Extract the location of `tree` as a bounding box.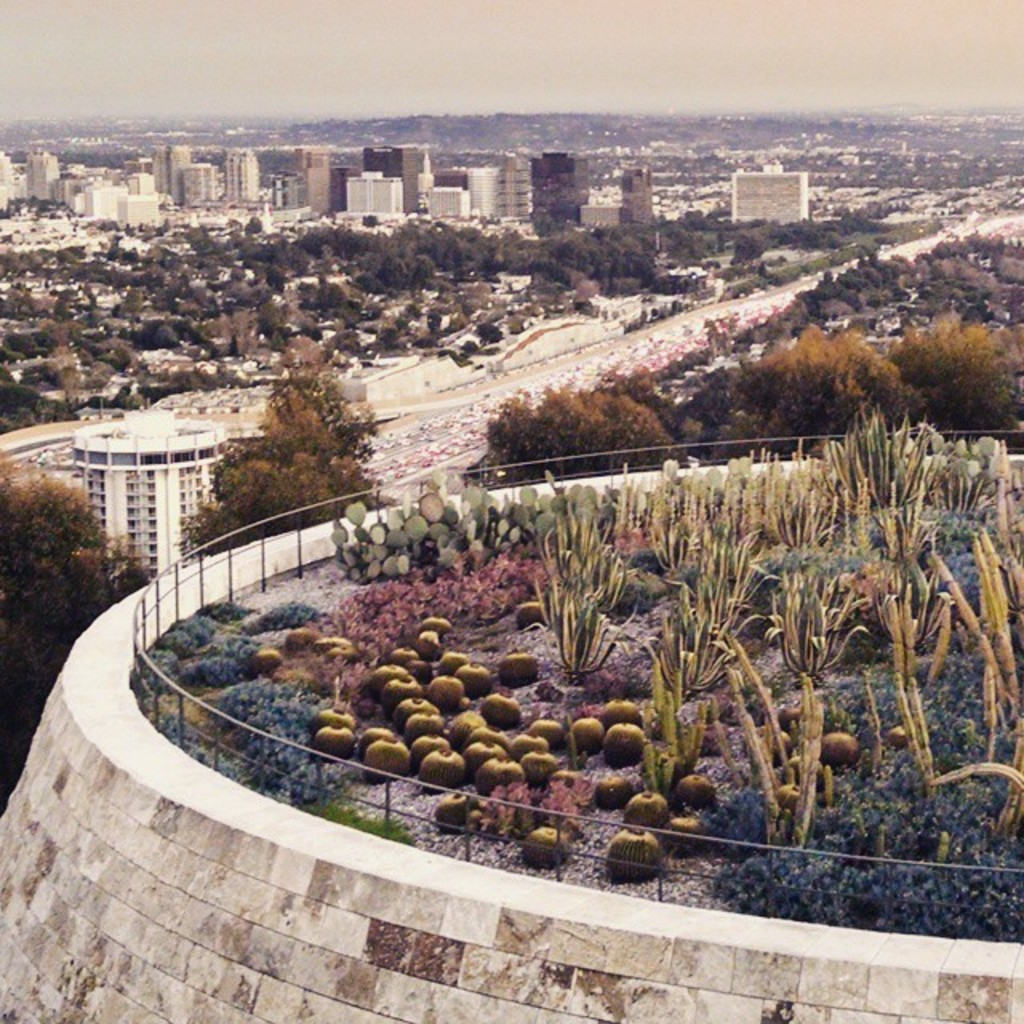
box=[0, 453, 160, 808].
